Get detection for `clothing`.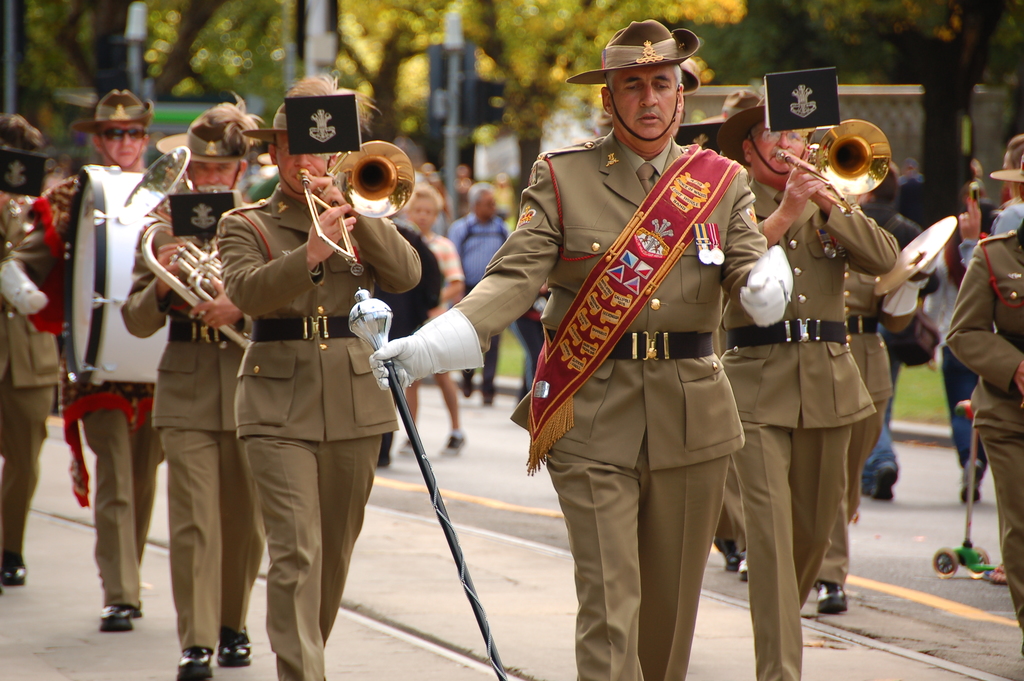
Detection: rect(945, 230, 1023, 650).
